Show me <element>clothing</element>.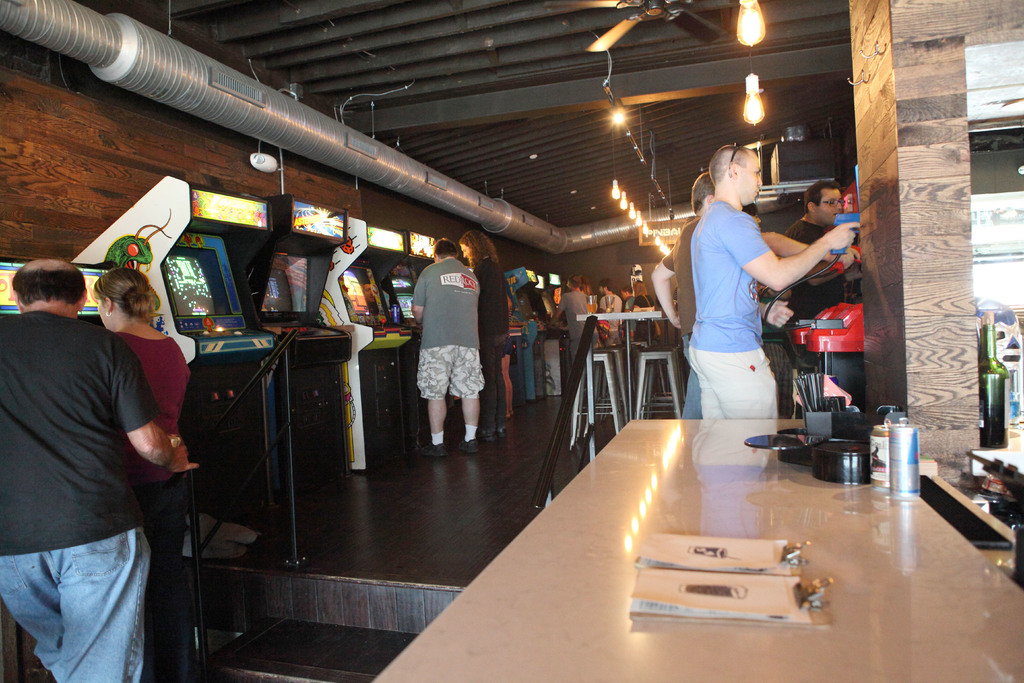
<element>clothing</element> is here: {"left": 668, "top": 220, "right": 759, "bottom": 406}.
